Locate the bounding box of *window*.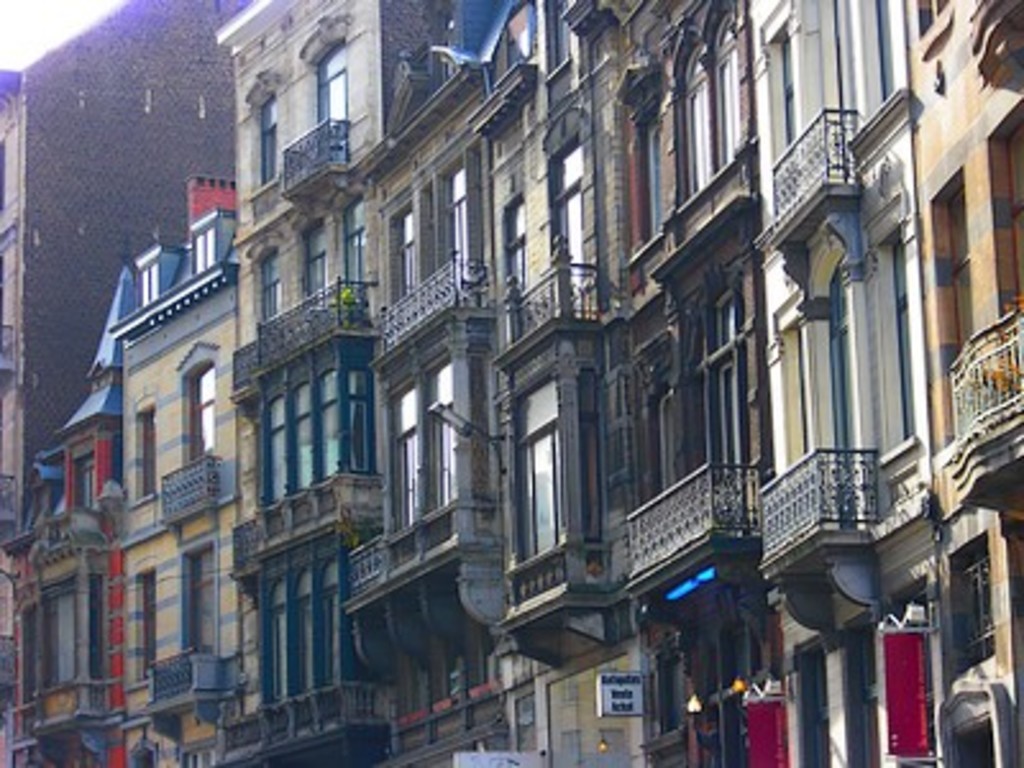
Bounding box: <bbox>840, 609, 878, 765</bbox>.
